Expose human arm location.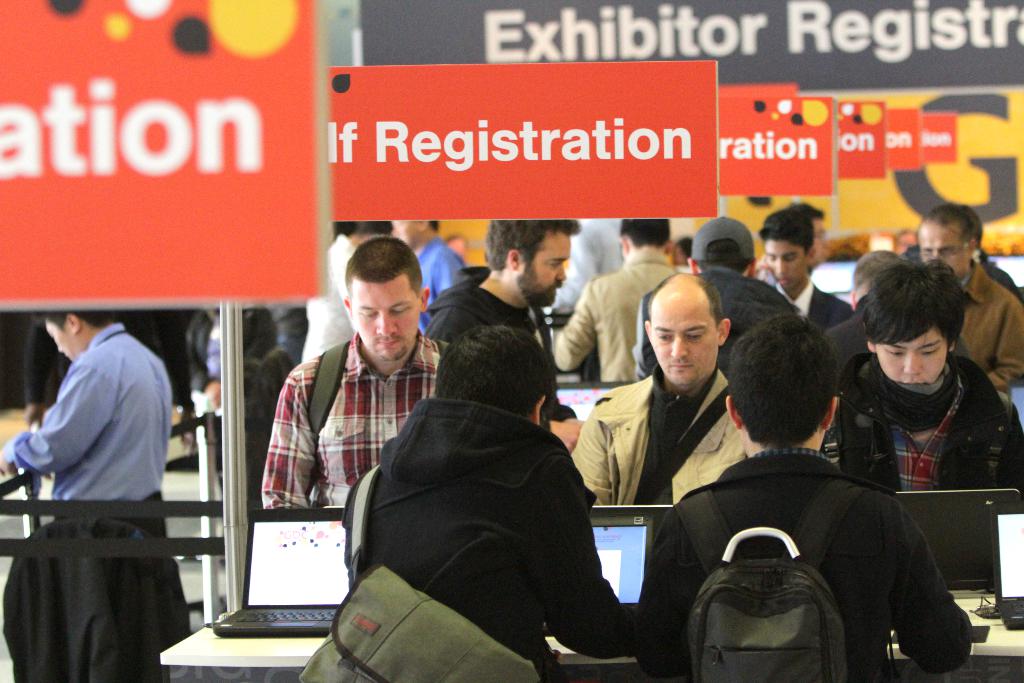
Exposed at Rect(900, 244, 919, 260).
